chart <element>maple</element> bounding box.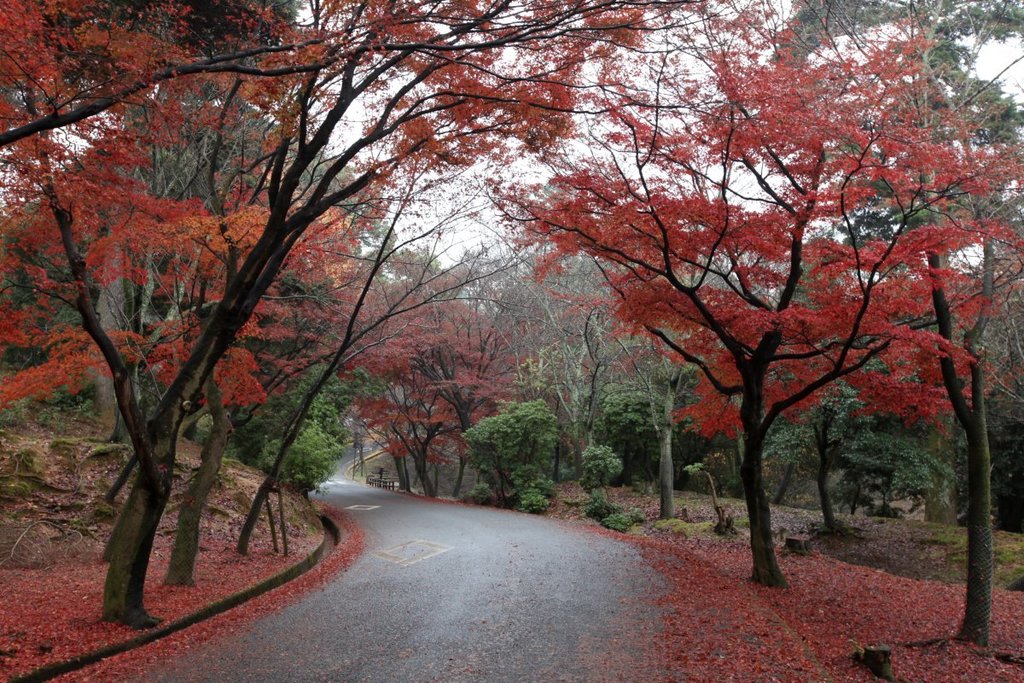
Charted: (0, 5, 1023, 676).
